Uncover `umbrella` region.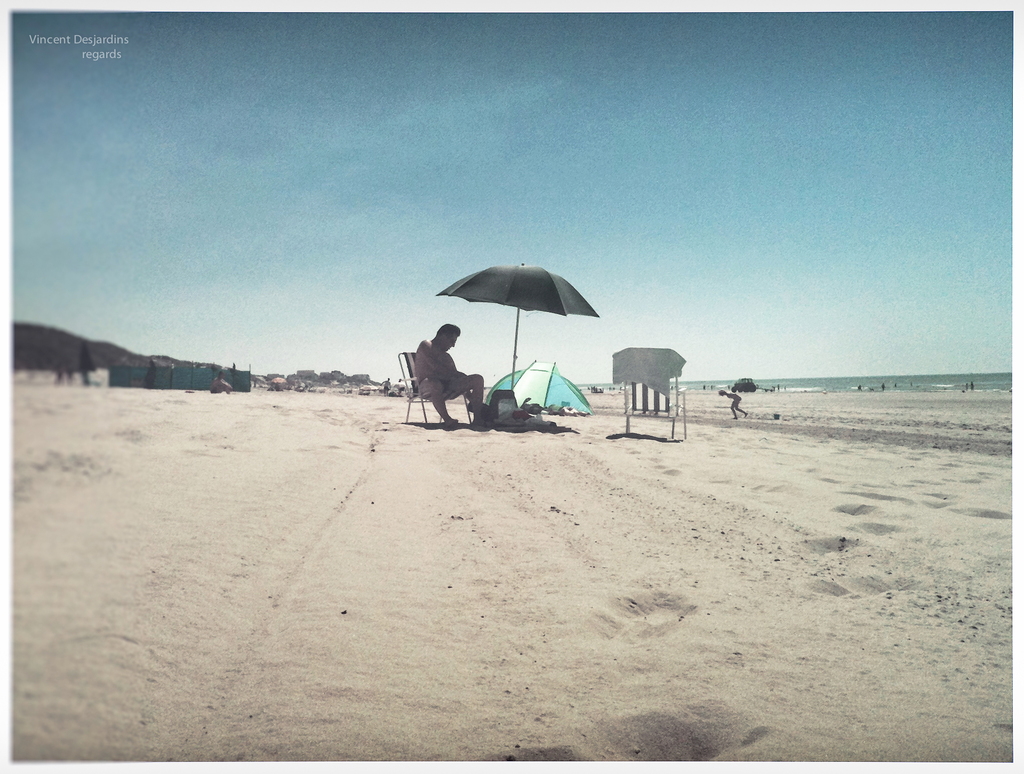
Uncovered: (435,262,600,392).
